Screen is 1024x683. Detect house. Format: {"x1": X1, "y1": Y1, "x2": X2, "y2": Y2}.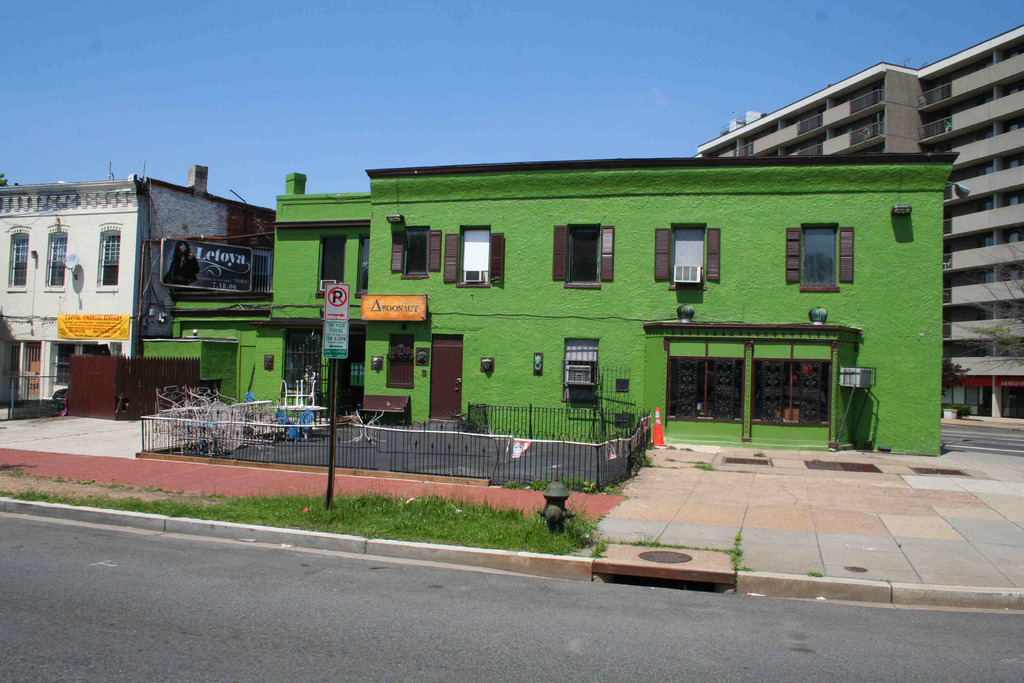
{"x1": 699, "y1": 26, "x2": 1023, "y2": 439}.
